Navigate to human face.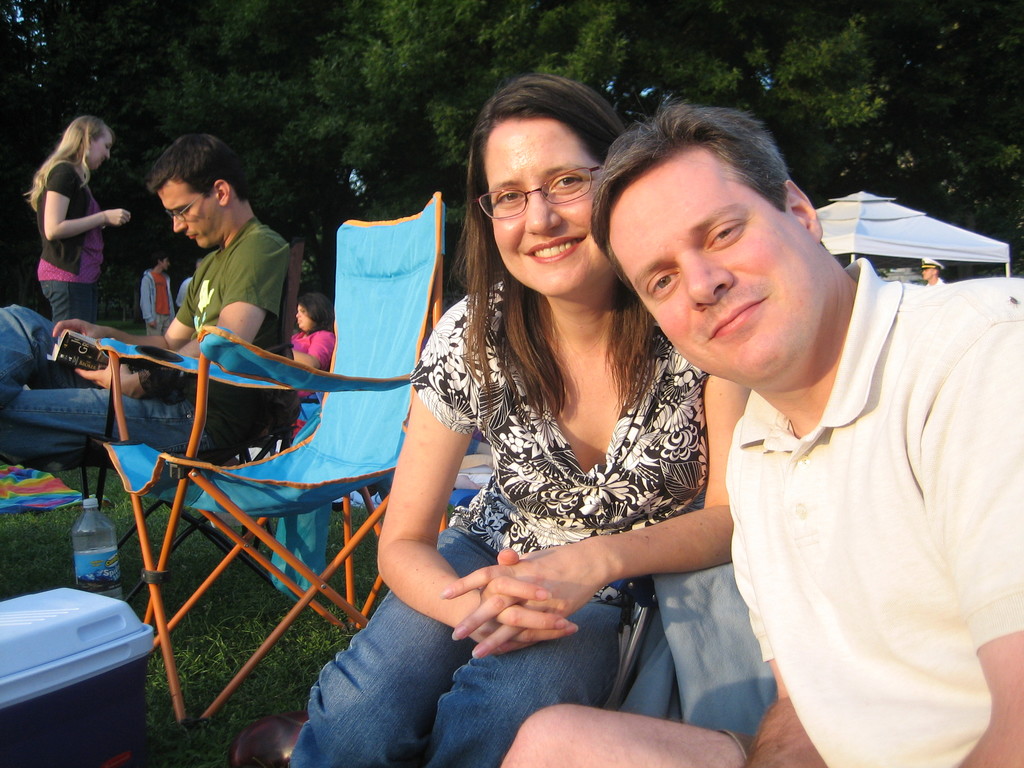
Navigation target: crop(606, 148, 820, 385).
